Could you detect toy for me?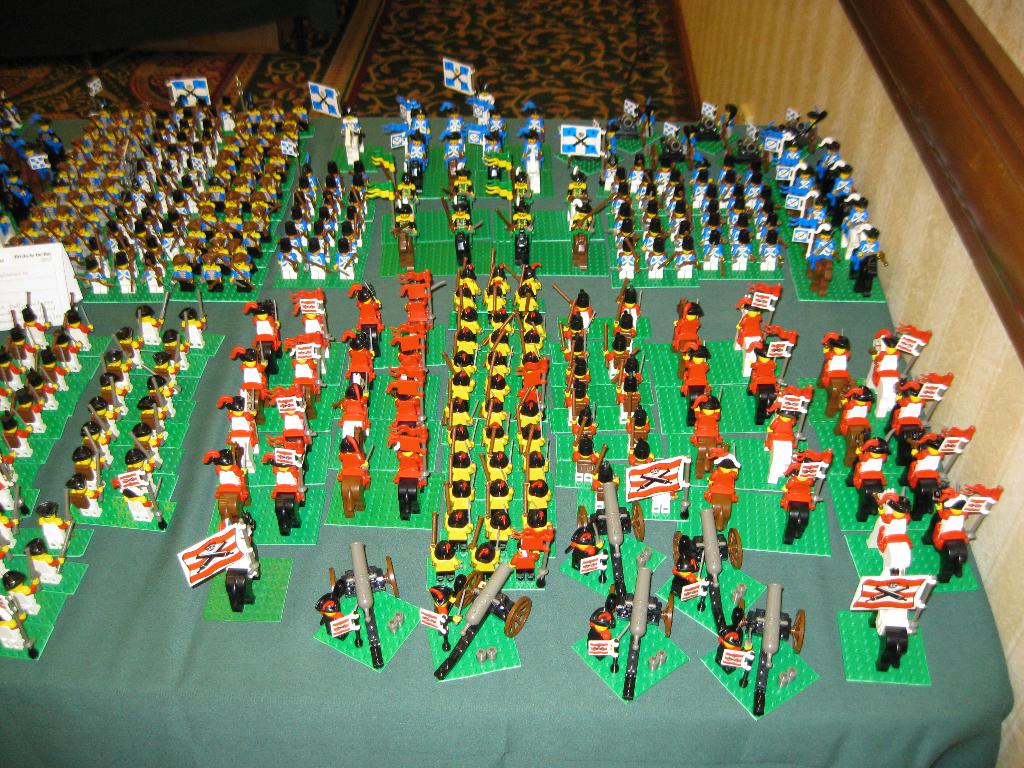
Detection result: [201,202,214,227].
